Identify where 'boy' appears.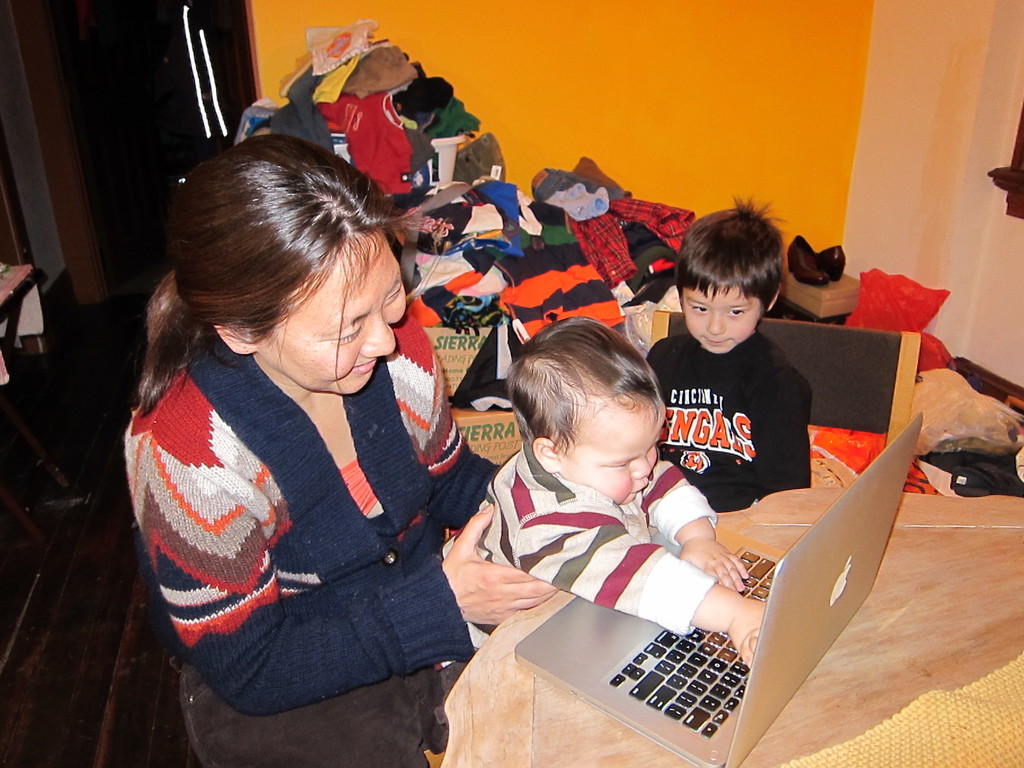
Appears at (x1=434, y1=315, x2=764, y2=667).
